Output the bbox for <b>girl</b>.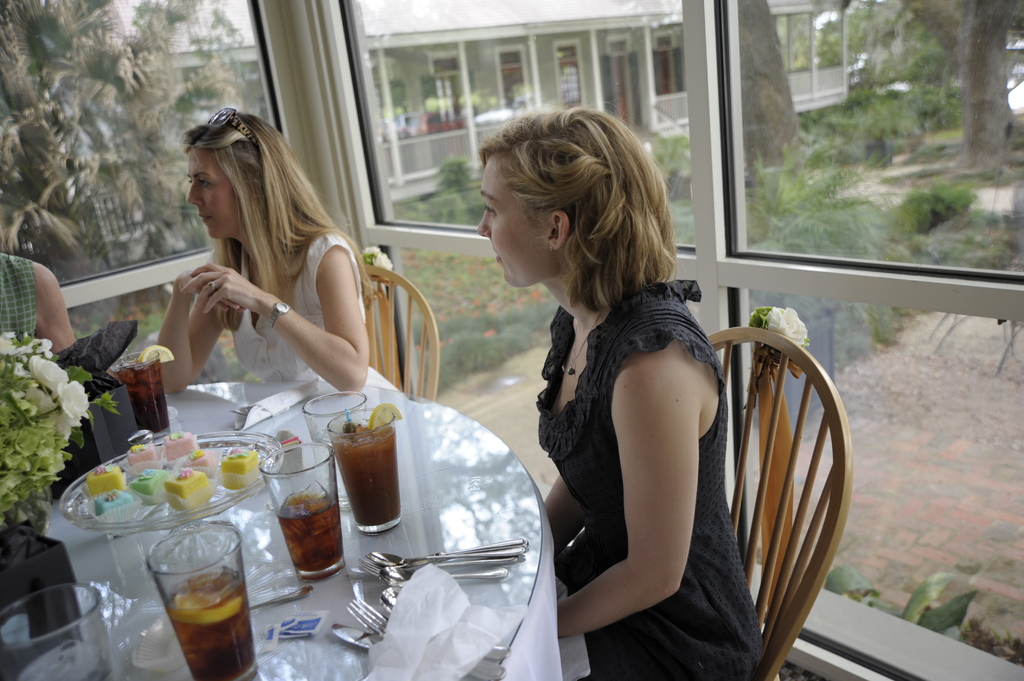
472,100,771,679.
